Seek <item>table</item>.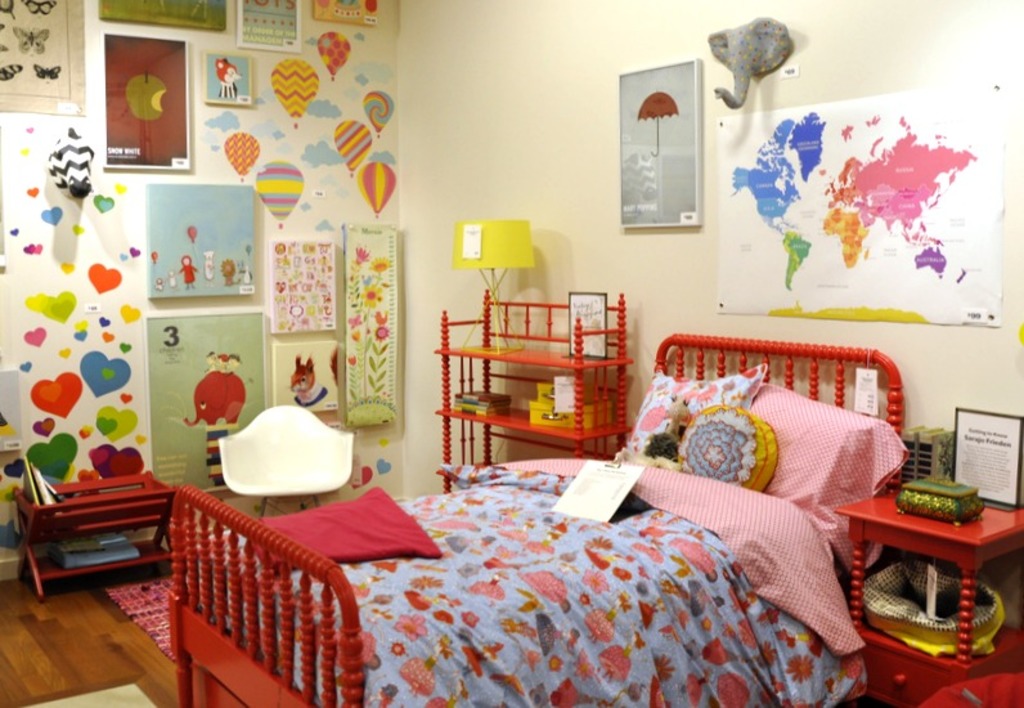
locate(836, 479, 1020, 673).
